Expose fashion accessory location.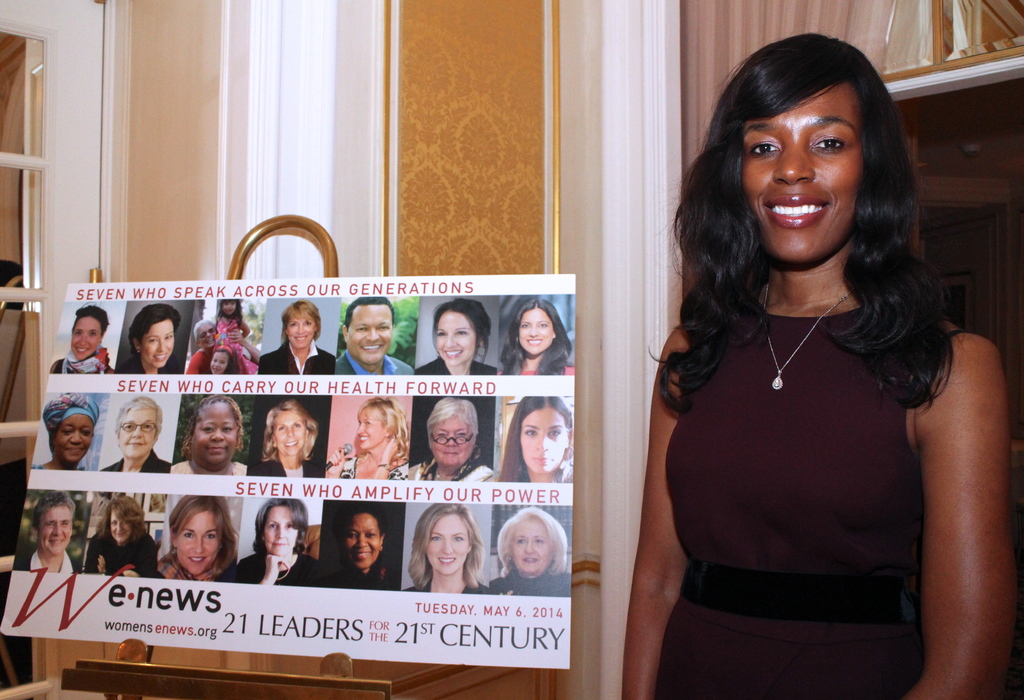
Exposed at pyautogui.locateOnScreen(216, 342, 234, 359).
